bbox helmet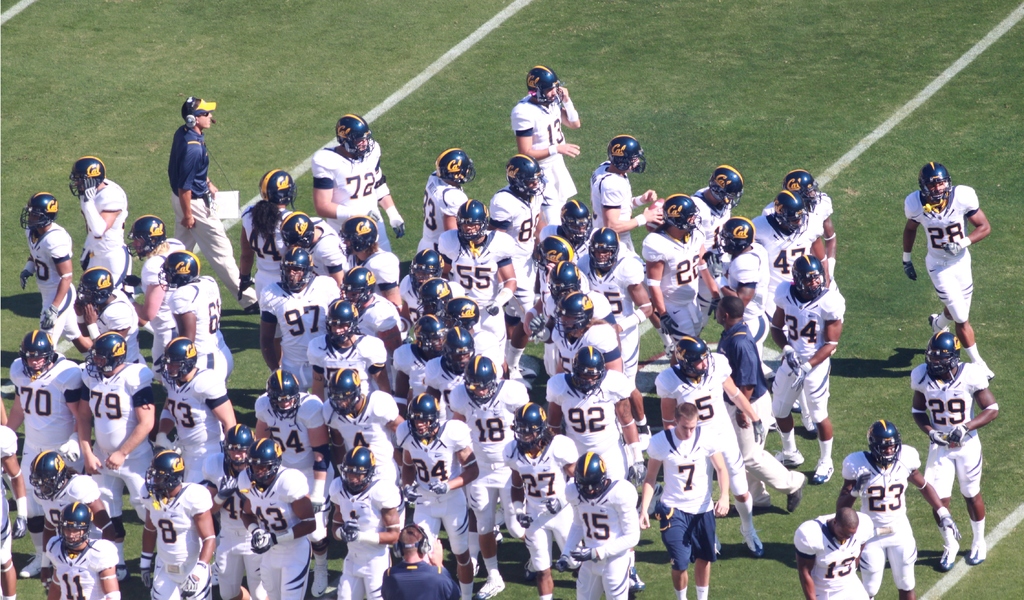
[768, 187, 810, 237]
